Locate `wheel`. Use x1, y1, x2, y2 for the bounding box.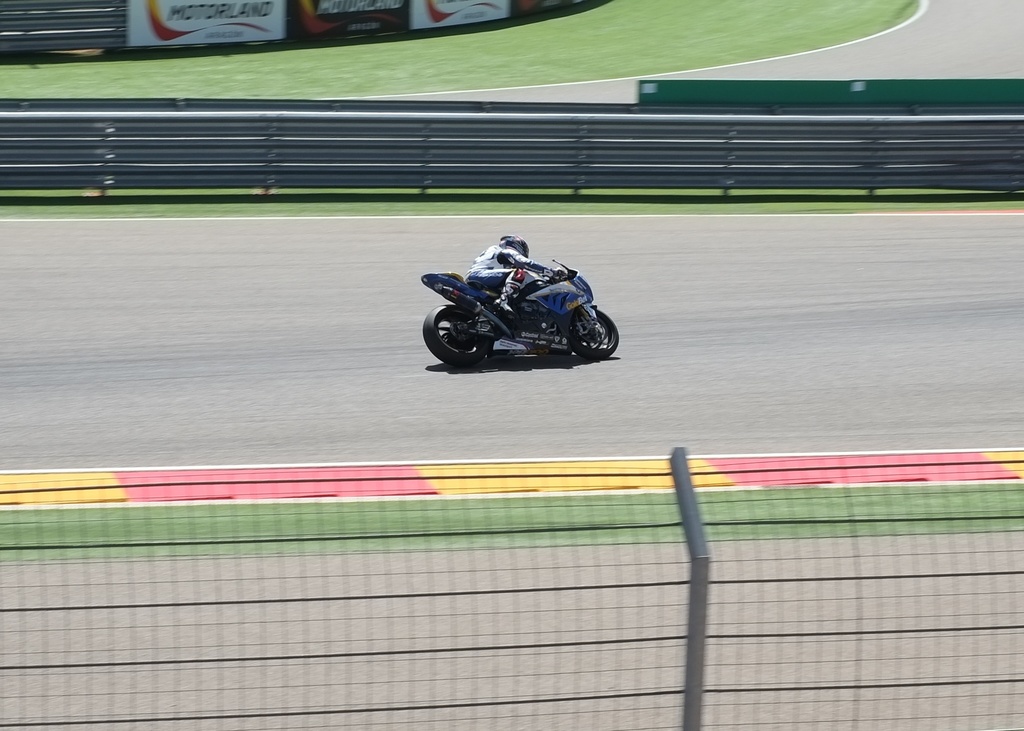
570, 305, 620, 357.
